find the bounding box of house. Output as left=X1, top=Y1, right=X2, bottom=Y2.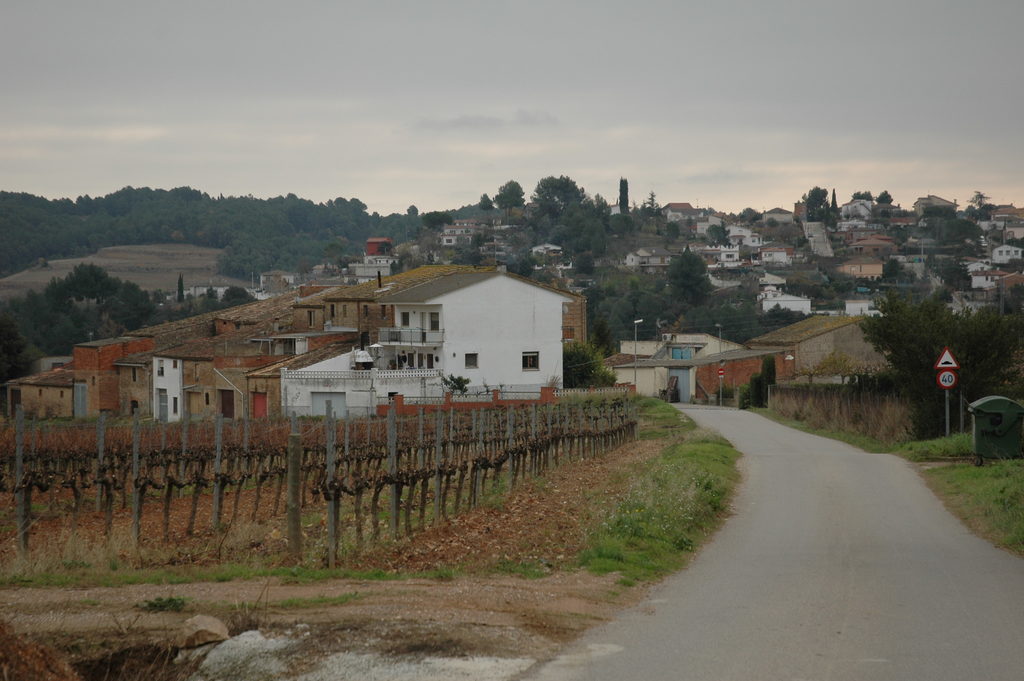
left=985, top=240, right=1023, bottom=267.
